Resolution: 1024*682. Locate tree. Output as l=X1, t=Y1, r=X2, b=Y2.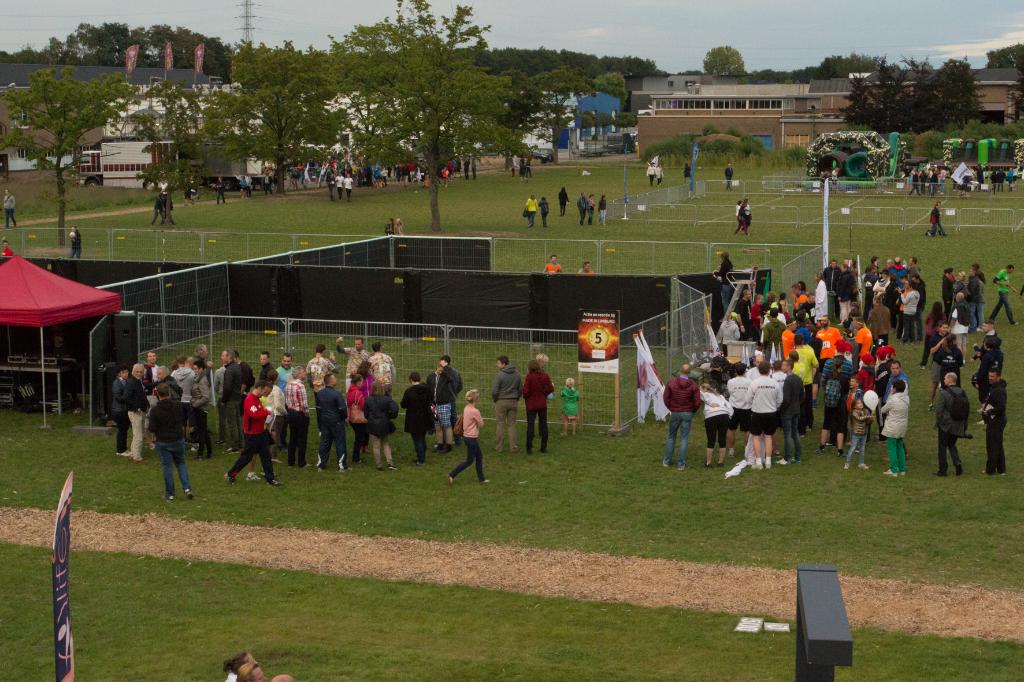
l=932, t=58, r=990, b=130.
